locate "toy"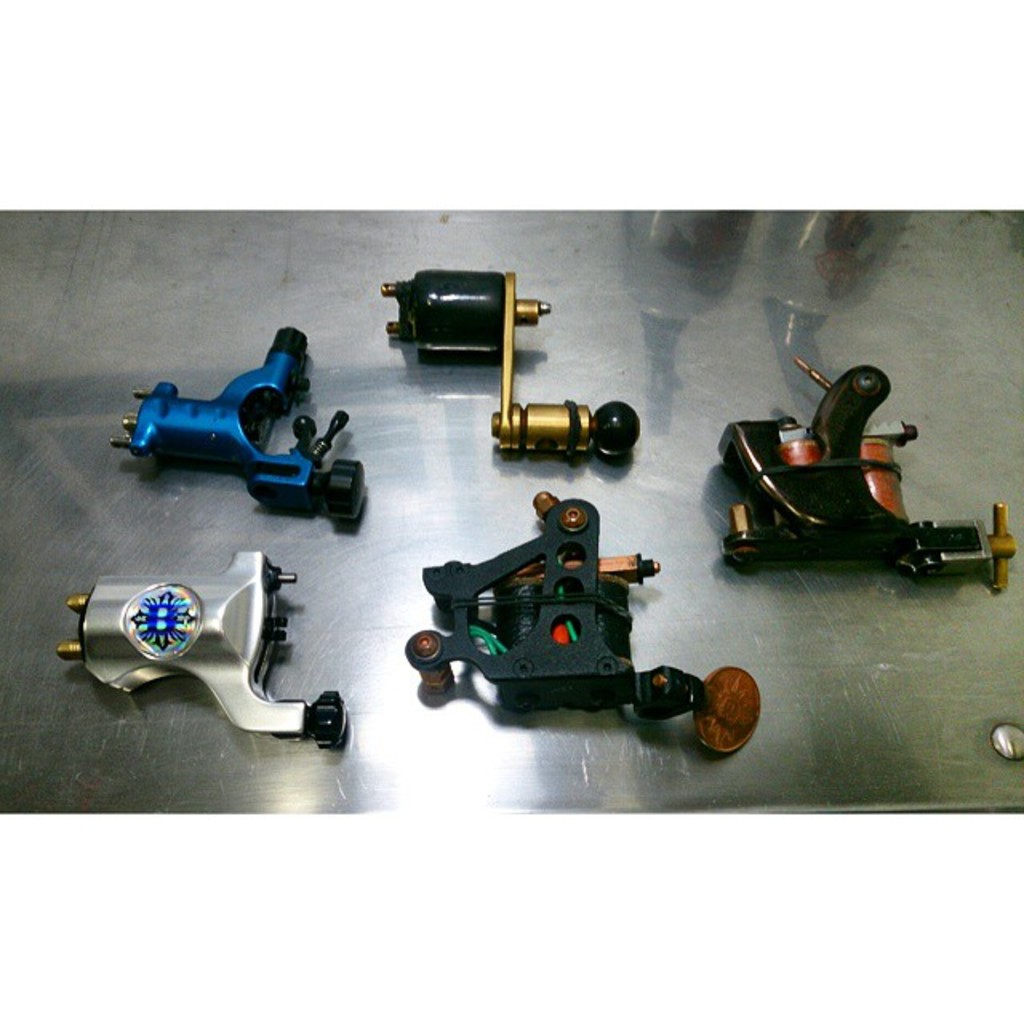
detection(110, 326, 365, 526)
